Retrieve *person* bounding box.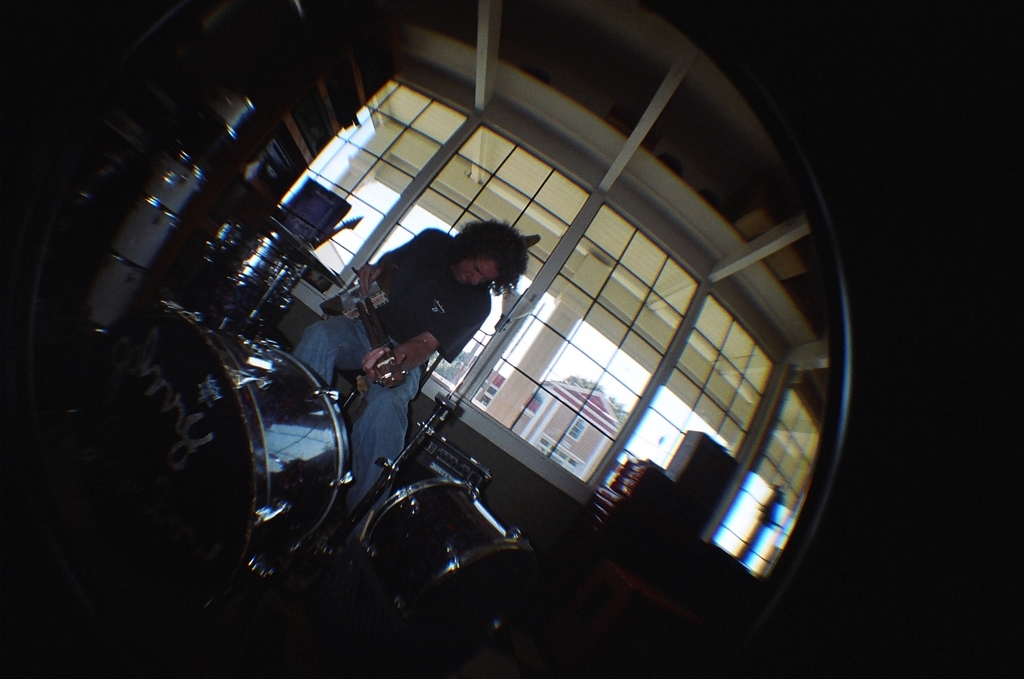
Bounding box: <region>285, 223, 536, 554</region>.
